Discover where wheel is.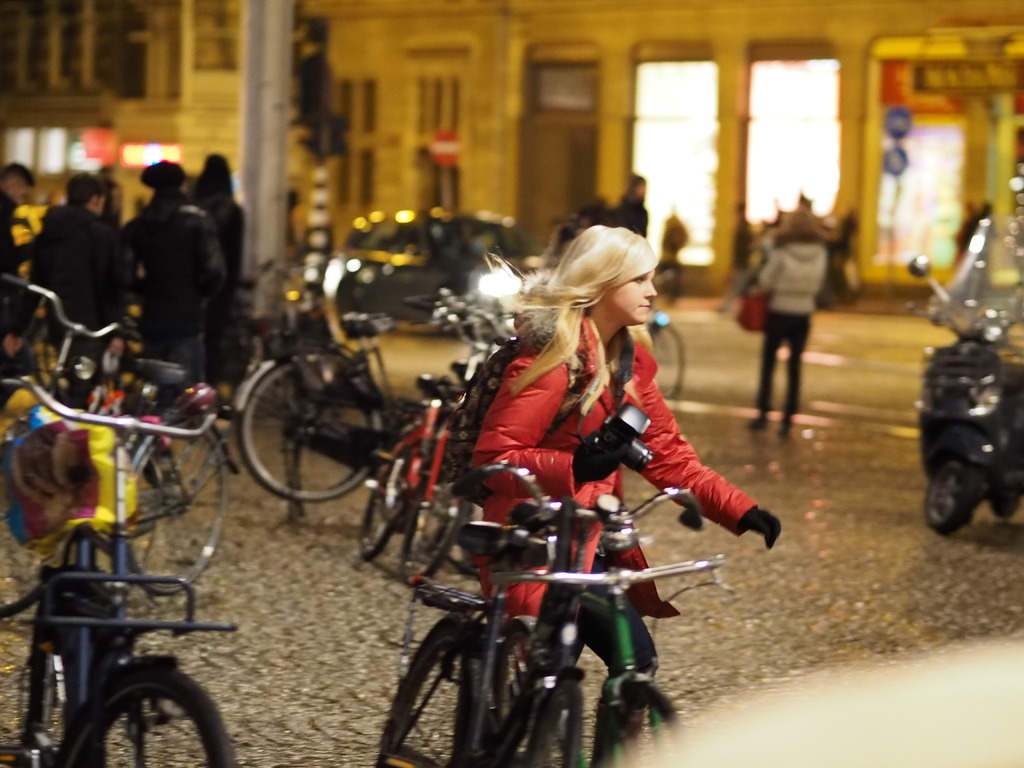
Discovered at [110,400,232,593].
